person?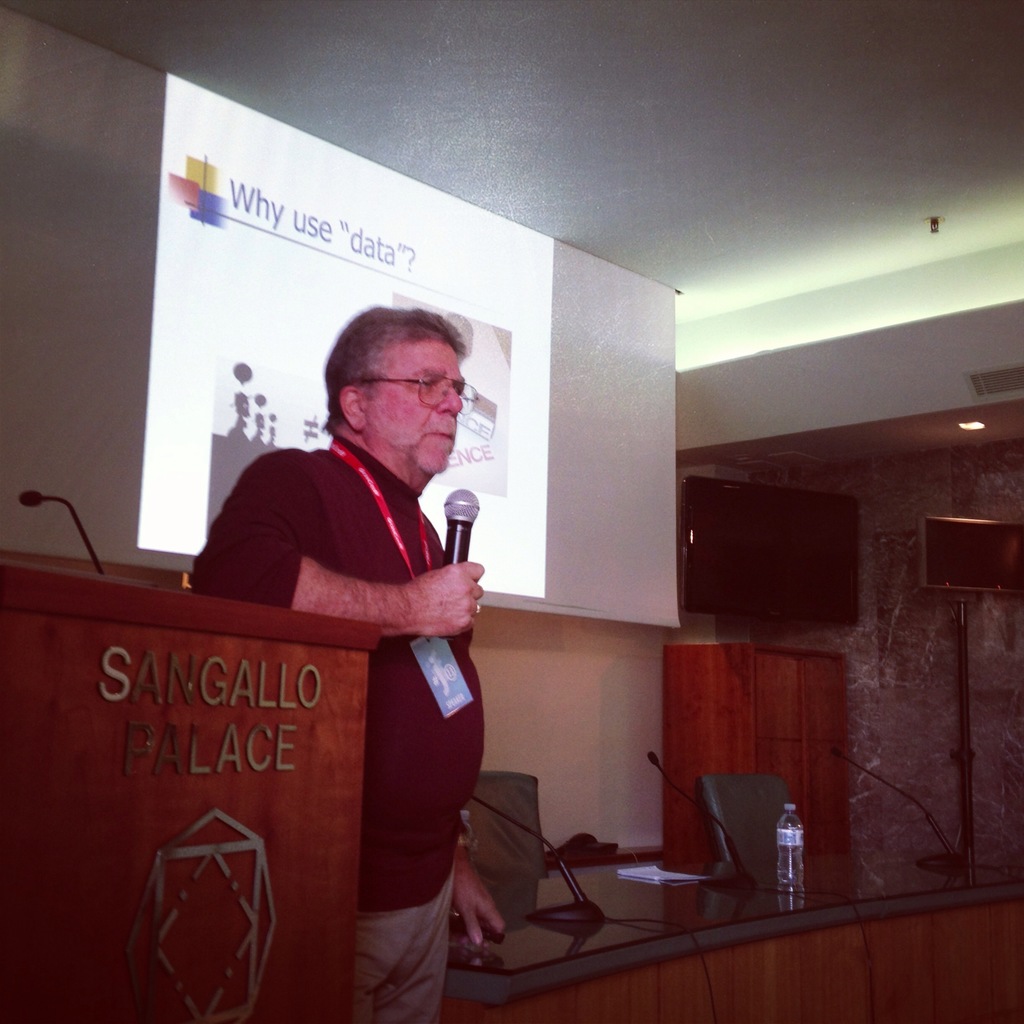
left=235, top=324, right=518, bottom=996
